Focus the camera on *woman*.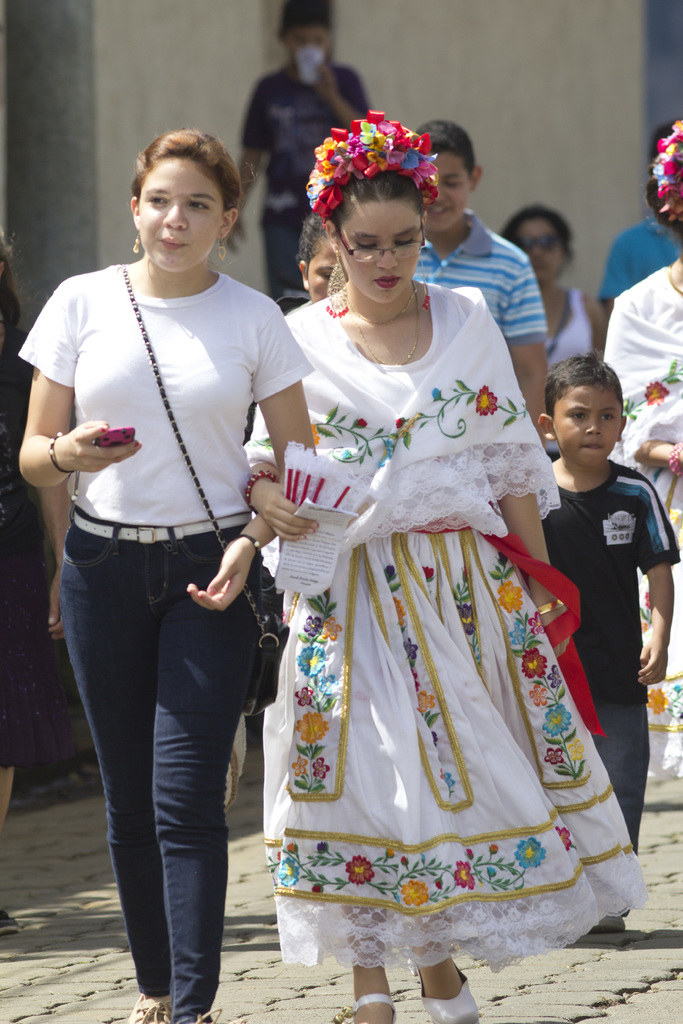
Focus region: x1=498, y1=200, x2=613, y2=462.
